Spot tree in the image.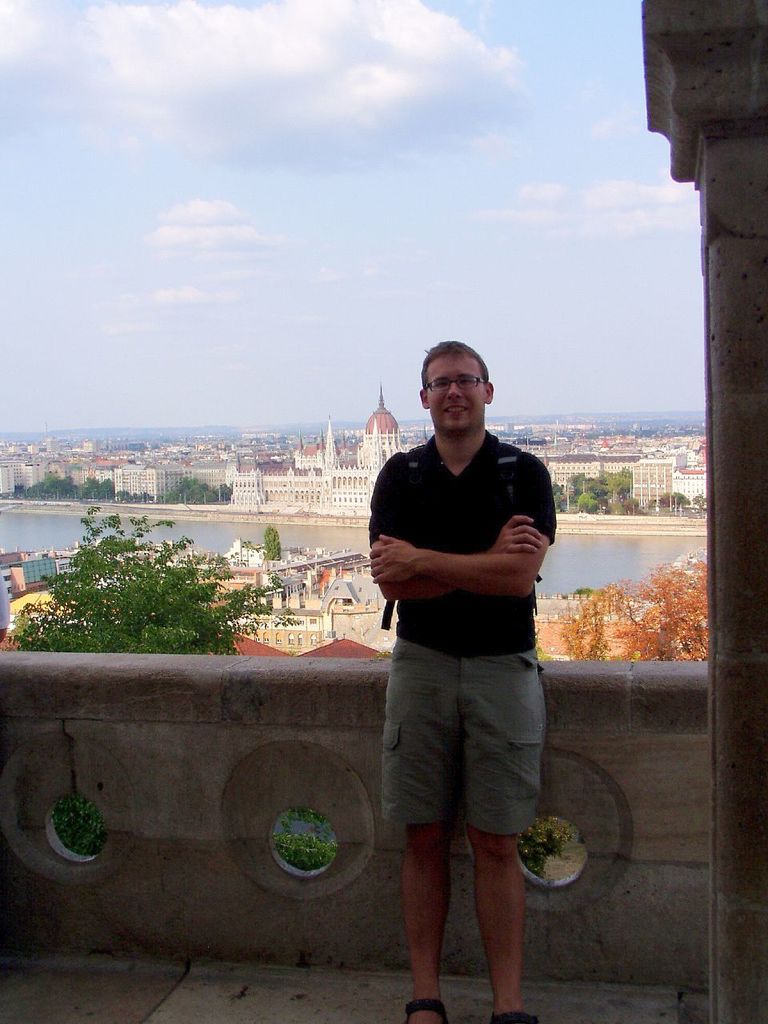
tree found at 515, 817, 570, 883.
